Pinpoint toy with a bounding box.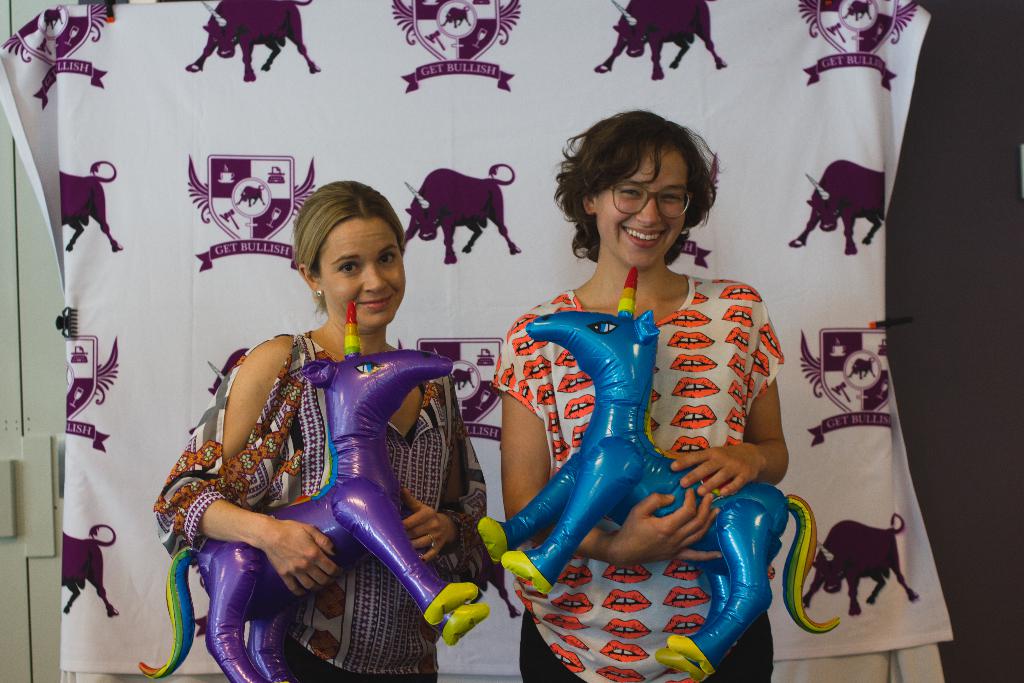
(x1=136, y1=302, x2=488, y2=682).
